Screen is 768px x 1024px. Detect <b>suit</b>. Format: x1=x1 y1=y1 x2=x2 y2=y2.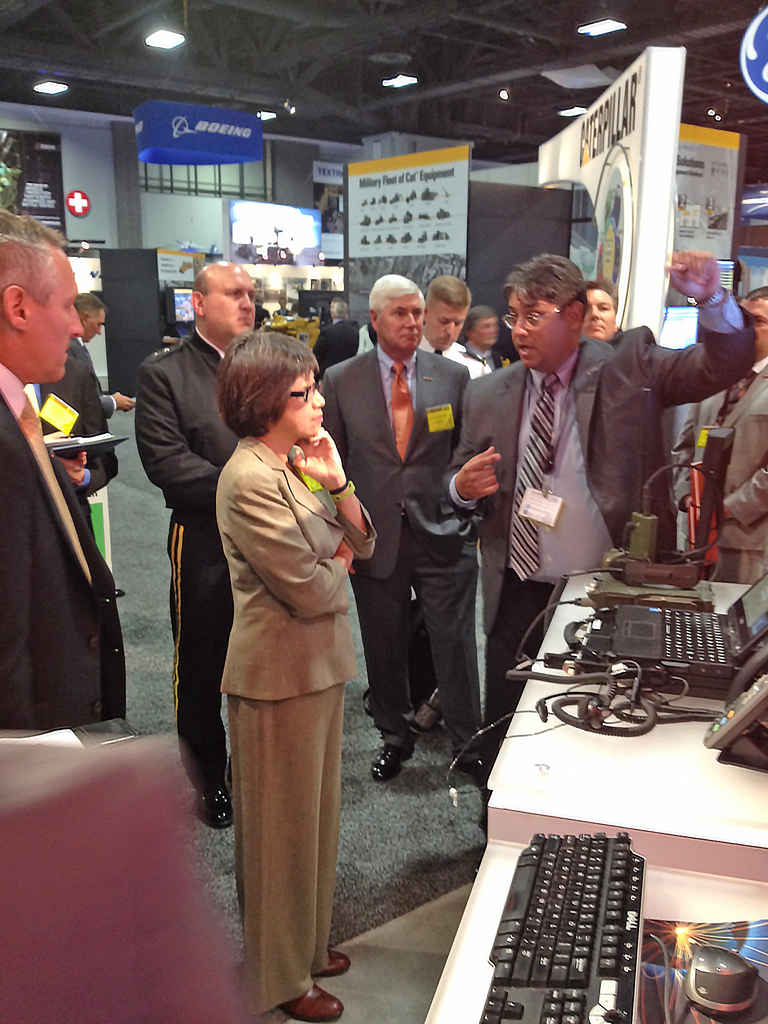
x1=666 y1=358 x2=767 y2=584.
